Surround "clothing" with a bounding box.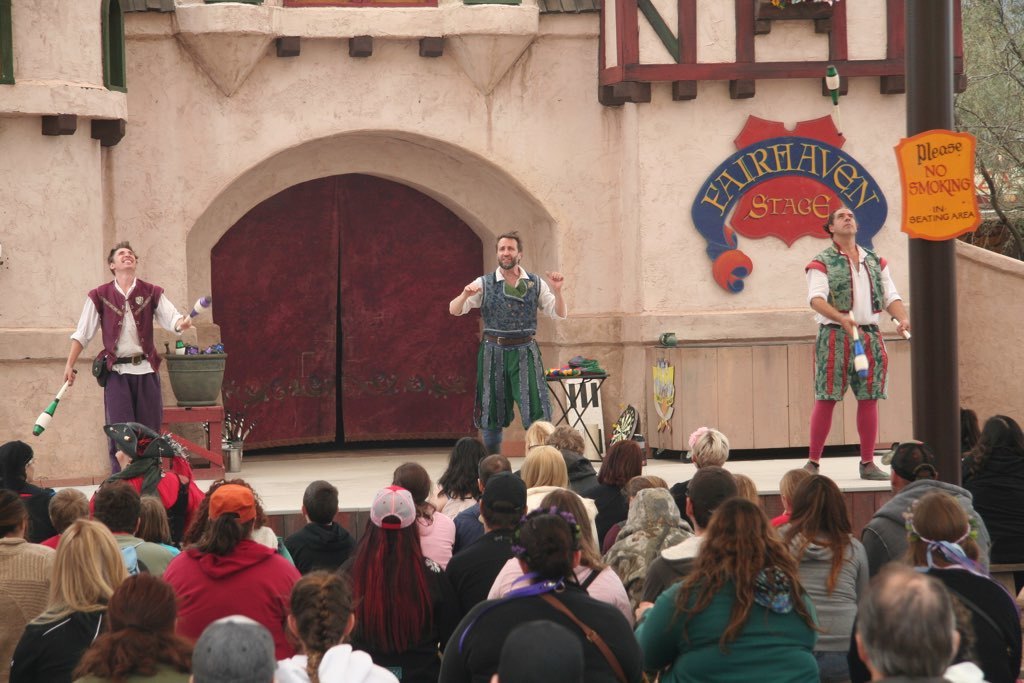
<box>638,532,719,610</box>.
